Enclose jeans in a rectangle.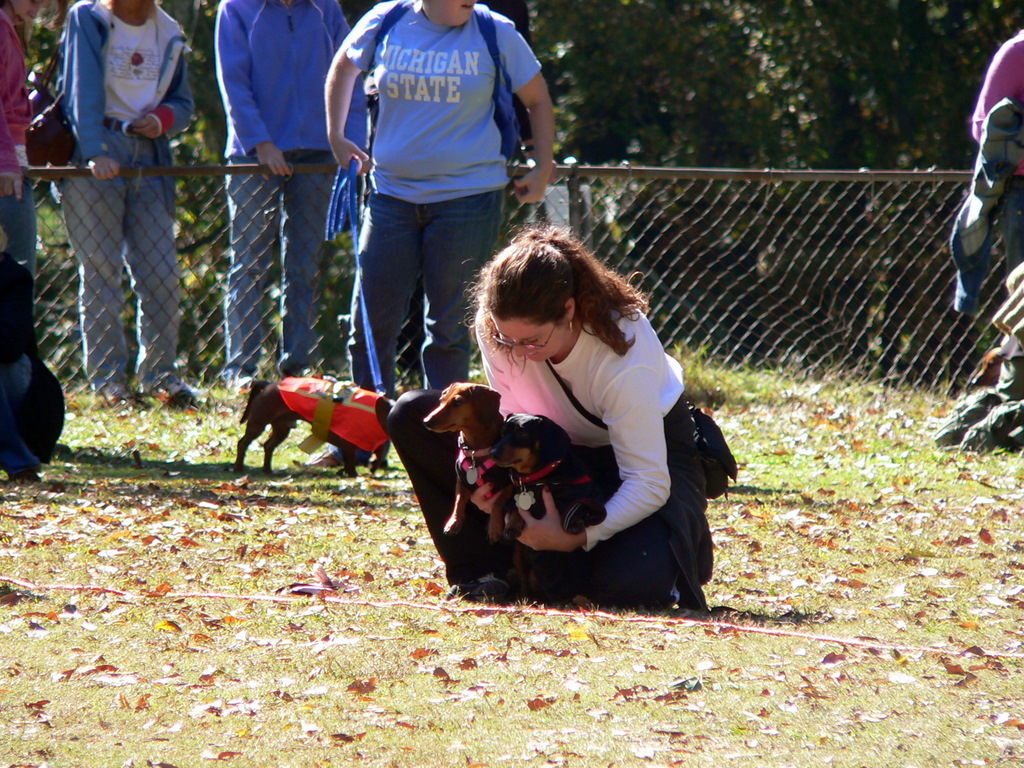
pyautogui.locateOnScreen(52, 122, 176, 392).
